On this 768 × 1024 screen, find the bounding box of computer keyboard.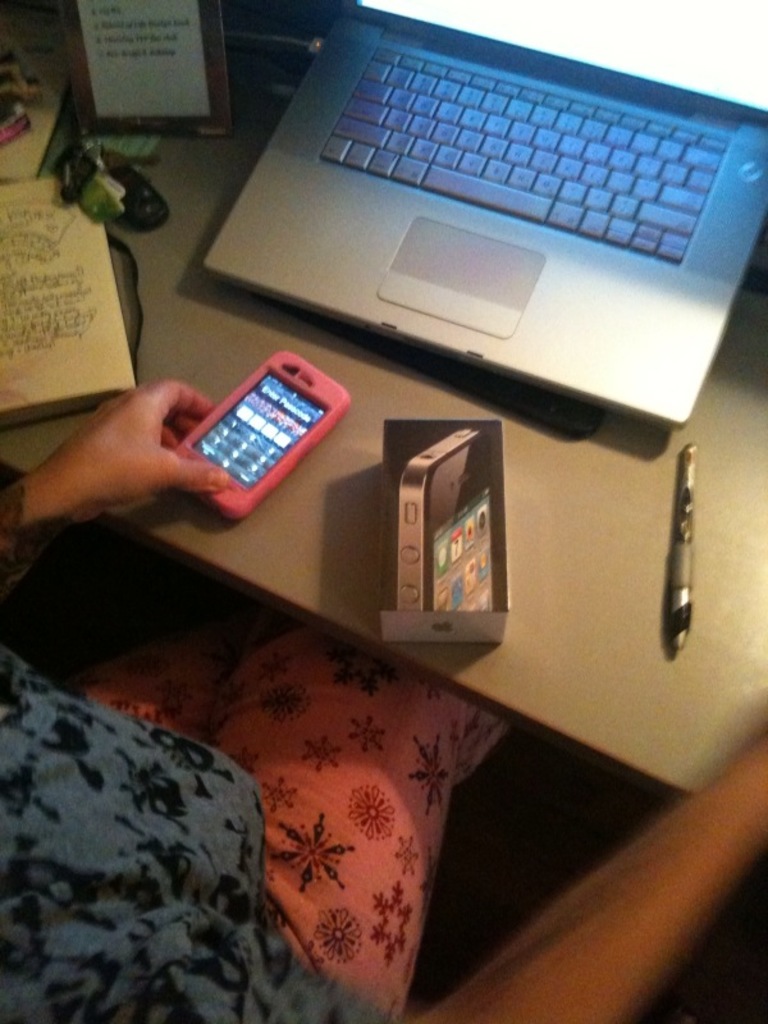
Bounding box: rect(319, 45, 735, 264).
